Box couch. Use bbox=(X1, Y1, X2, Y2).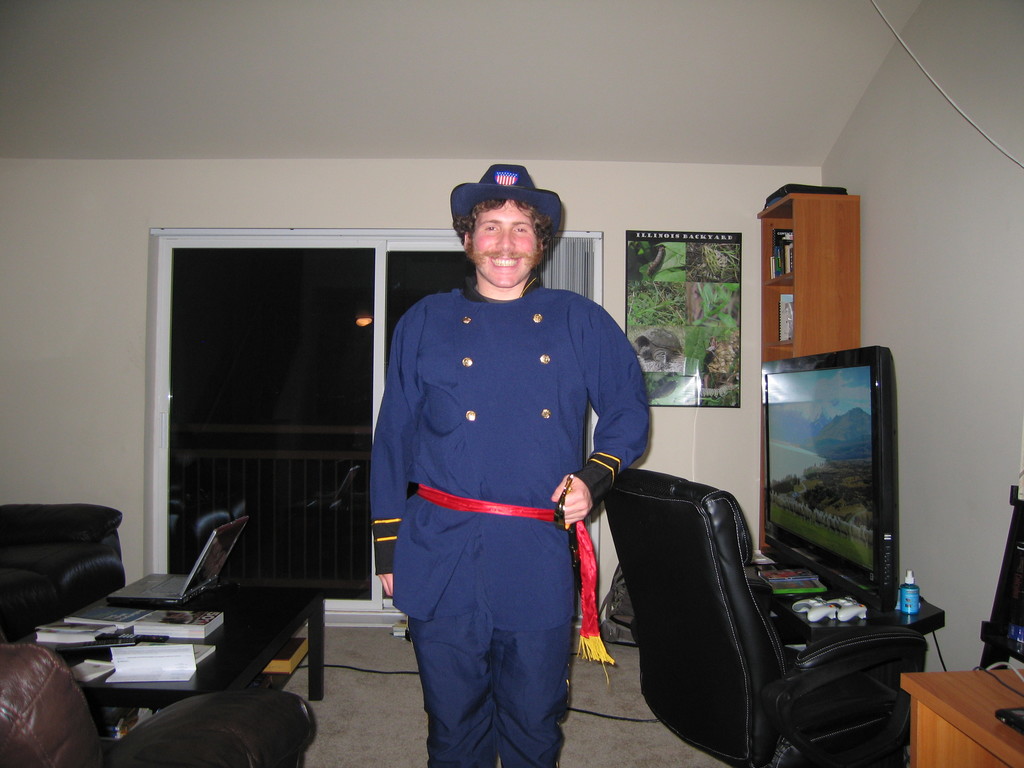
bbox=(0, 501, 126, 644).
